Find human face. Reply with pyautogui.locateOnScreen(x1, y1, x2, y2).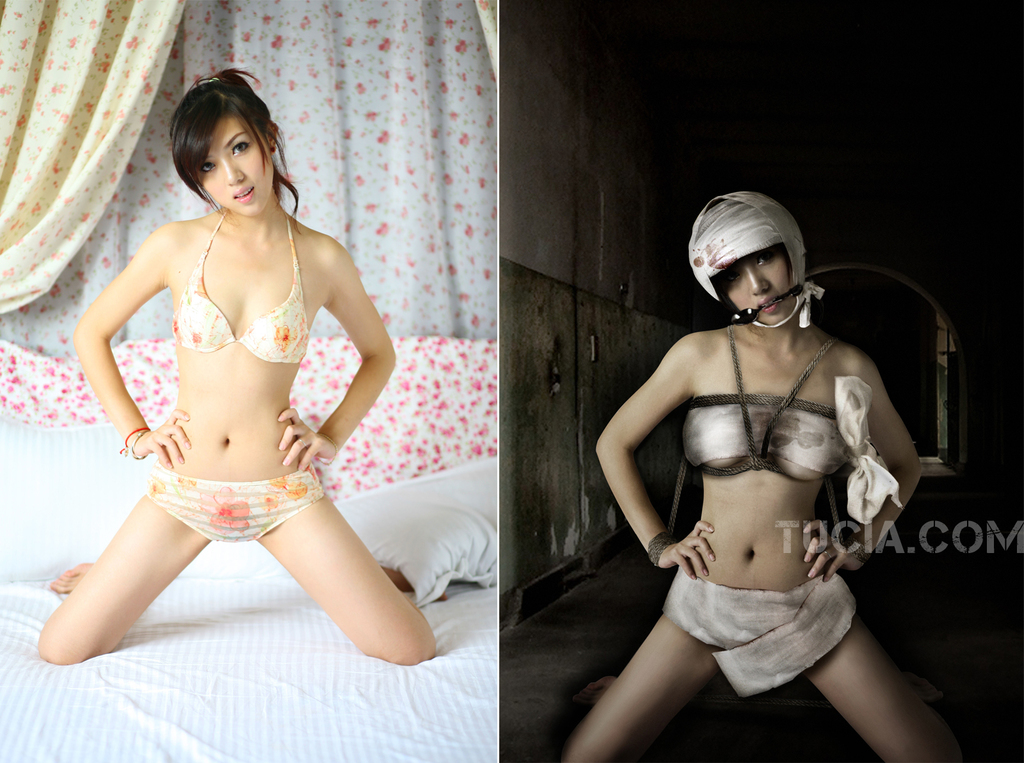
pyautogui.locateOnScreen(728, 252, 788, 325).
